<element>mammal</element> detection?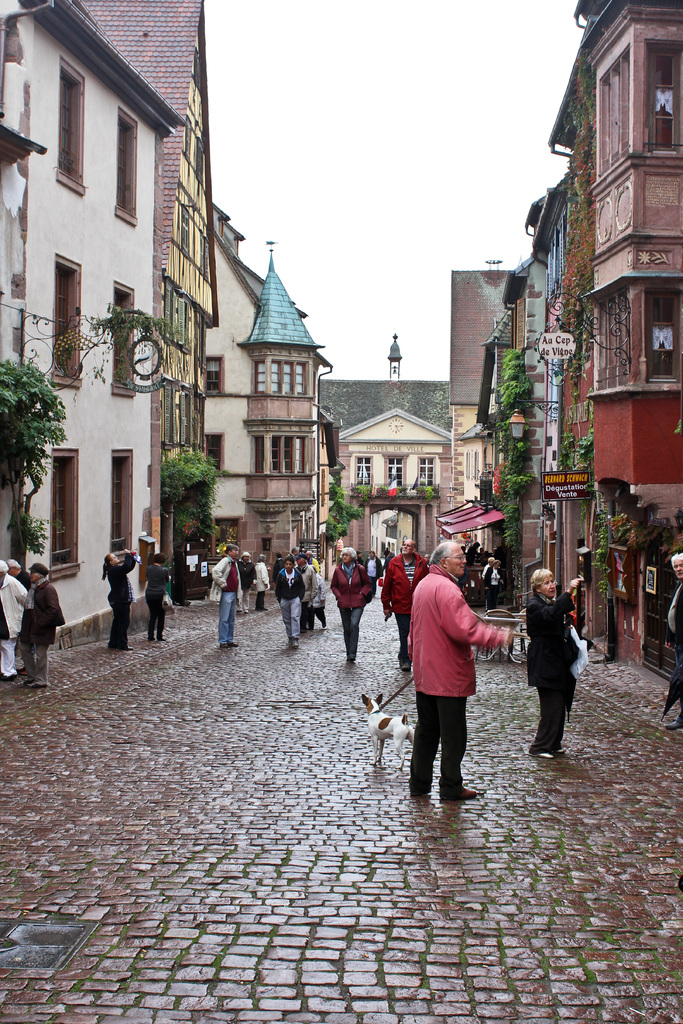
483,556,495,572
